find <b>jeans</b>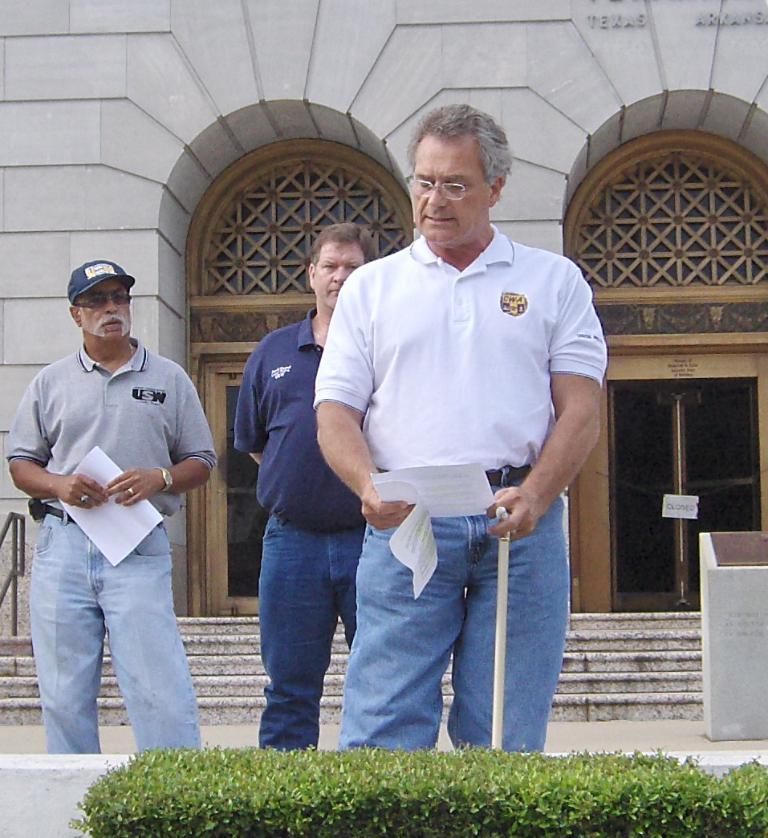
detection(338, 462, 571, 752)
